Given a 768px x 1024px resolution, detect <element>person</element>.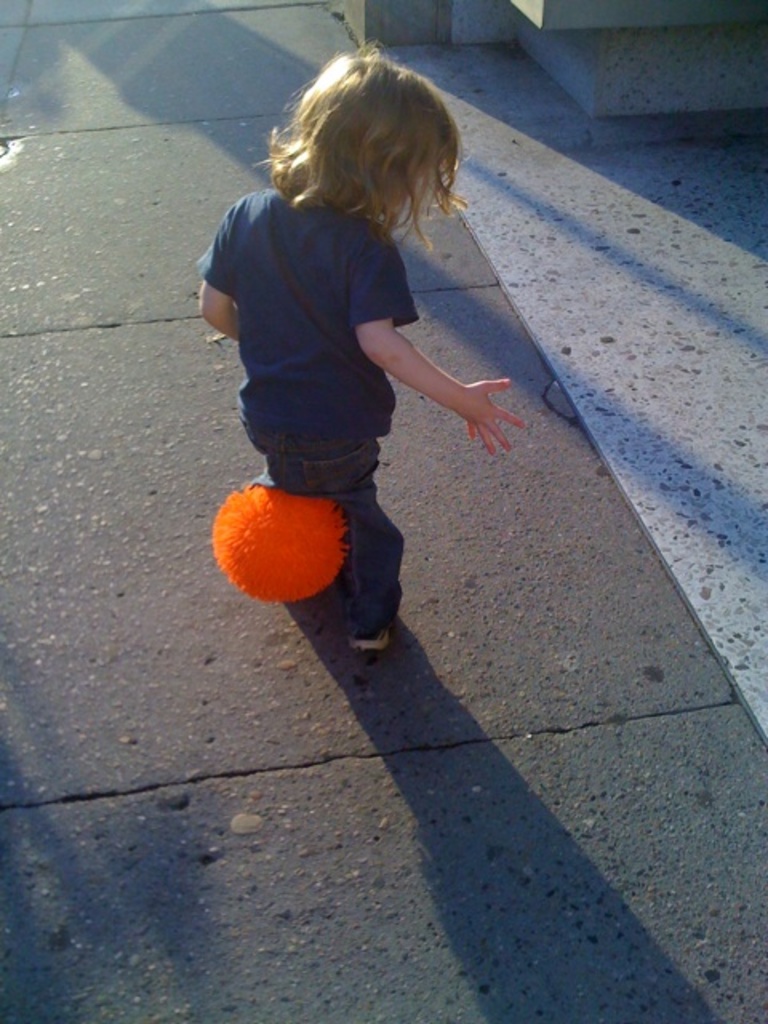
box(205, 50, 512, 658).
